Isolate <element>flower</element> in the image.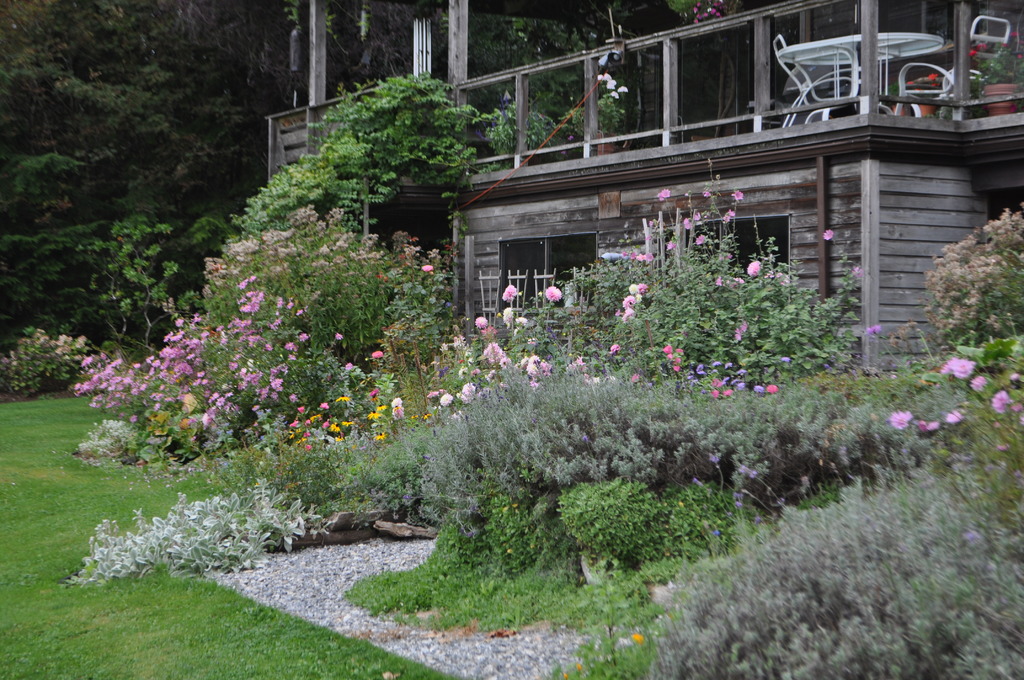
Isolated region: <box>724,209,736,223</box>.
